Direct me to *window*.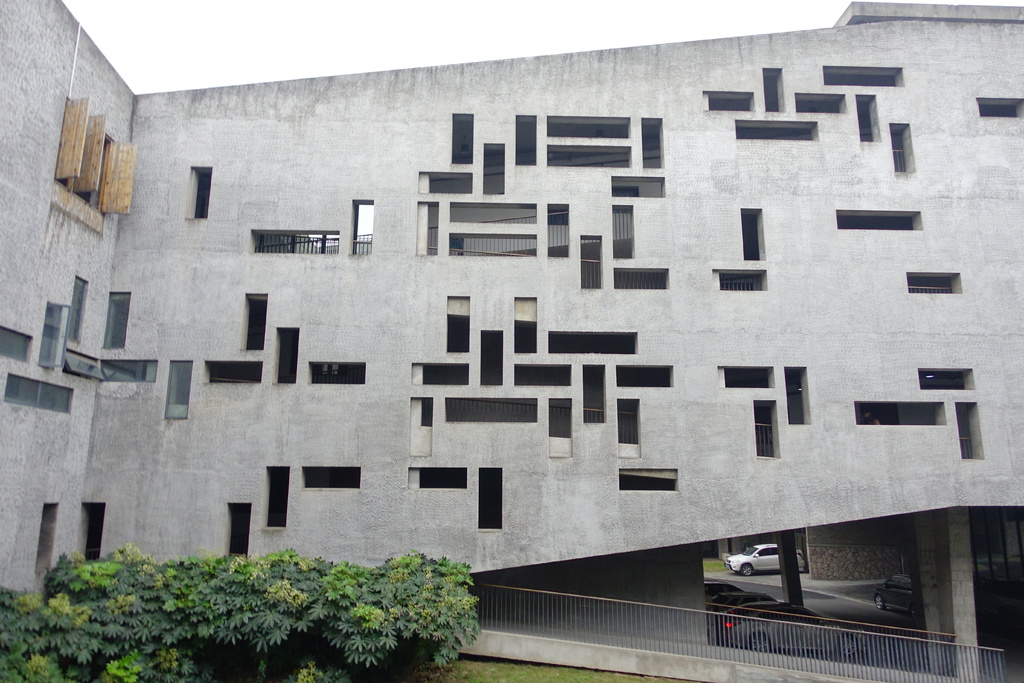
Direction: 543 111 633 138.
